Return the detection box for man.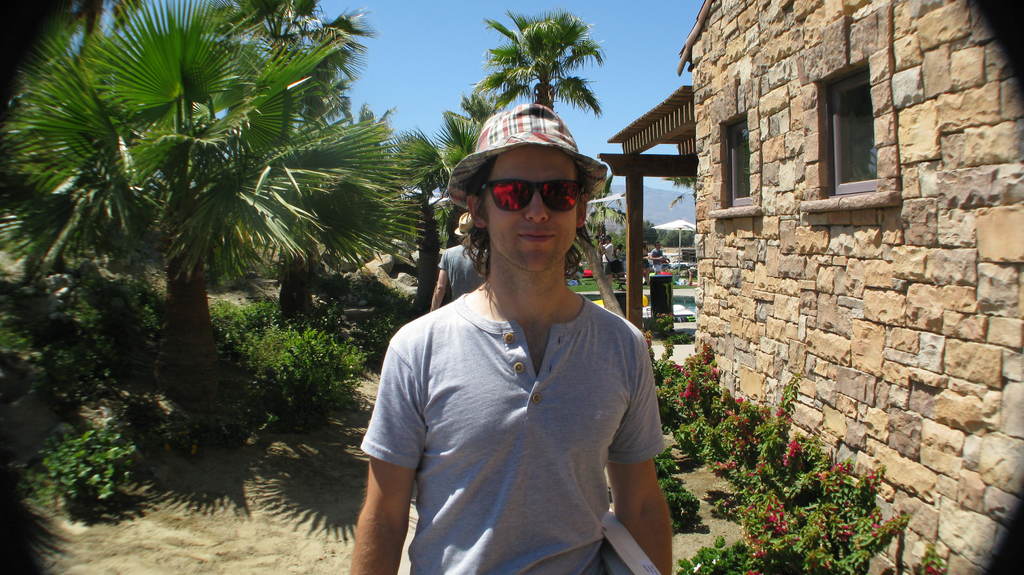
box=[649, 242, 669, 274].
